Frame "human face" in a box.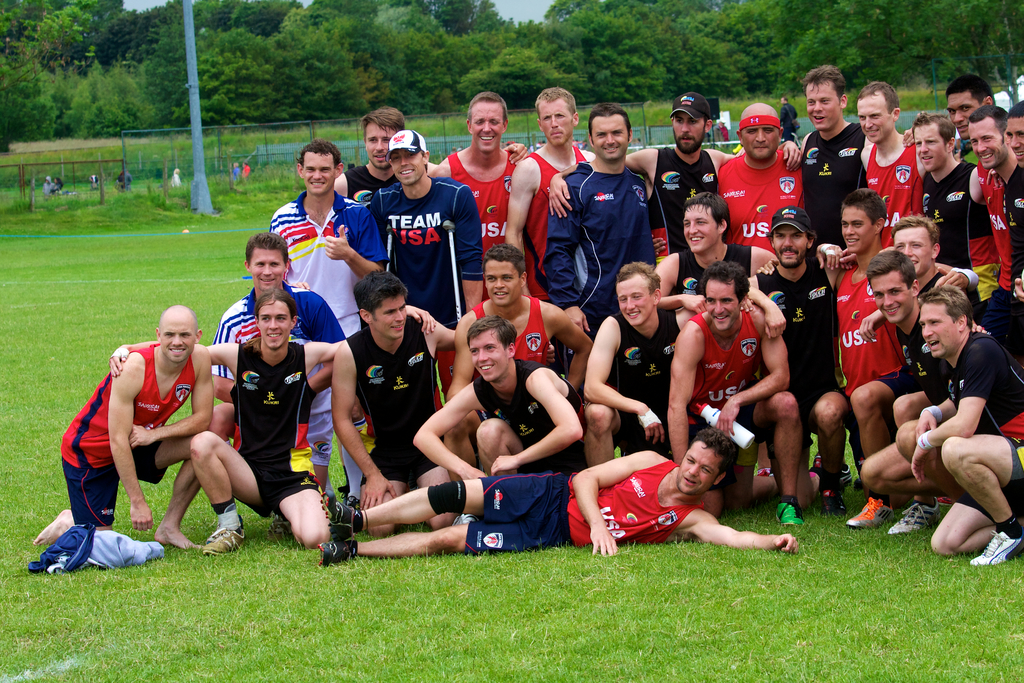
808 81 836 133.
